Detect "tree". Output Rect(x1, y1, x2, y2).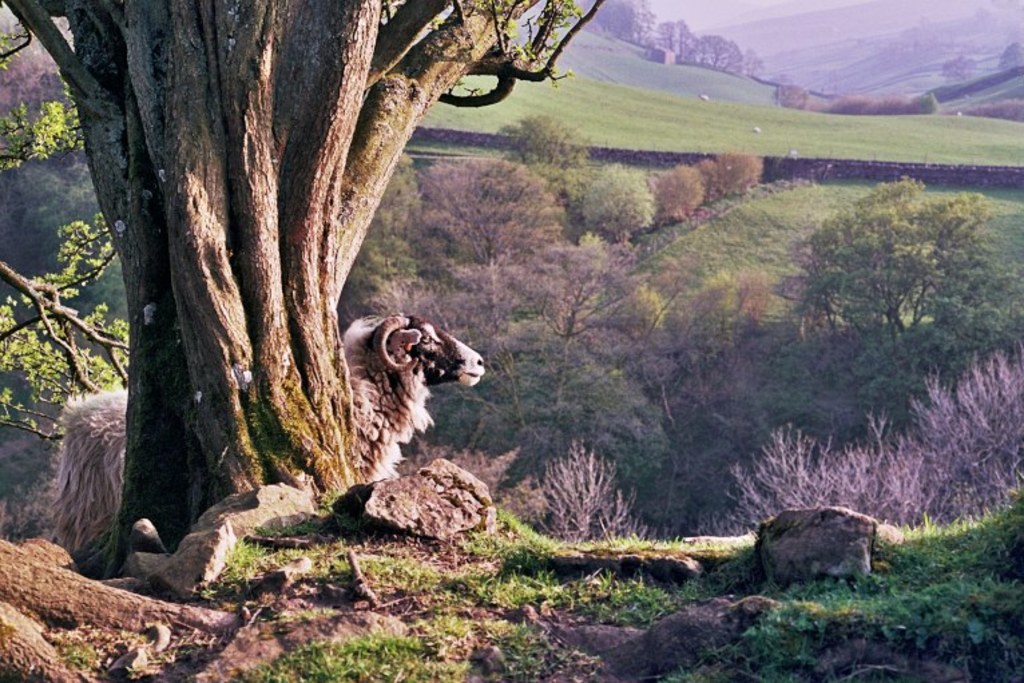
Rect(0, 1, 607, 557).
